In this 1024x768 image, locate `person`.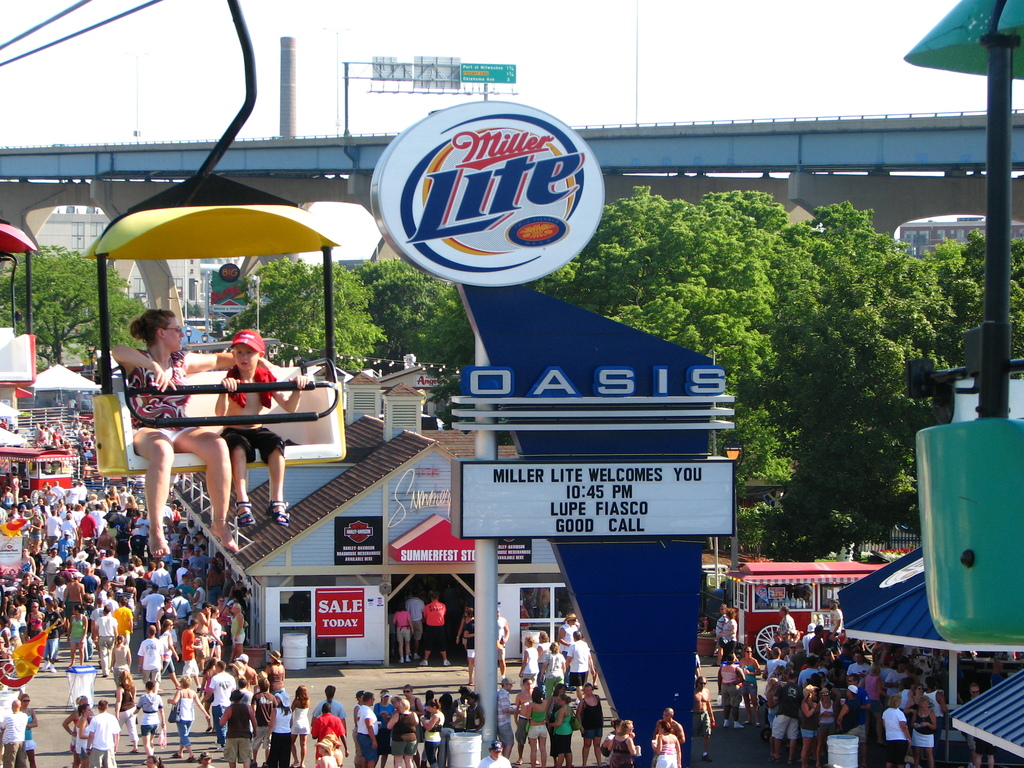
Bounding box: [18,499,34,534].
